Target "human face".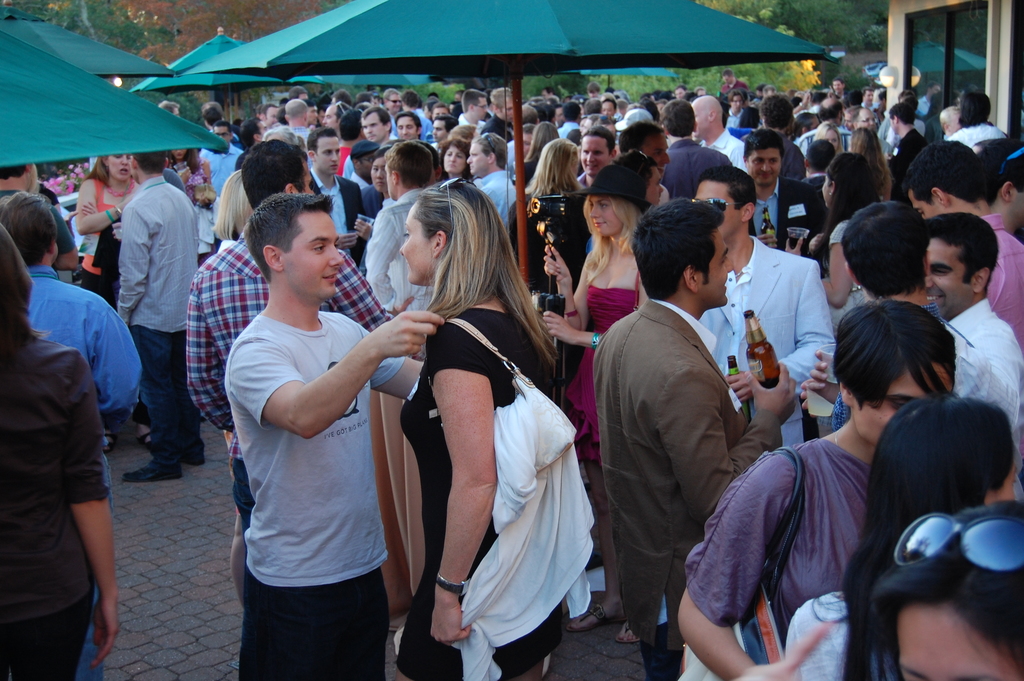
Target region: box(433, 109, 450, 122).
